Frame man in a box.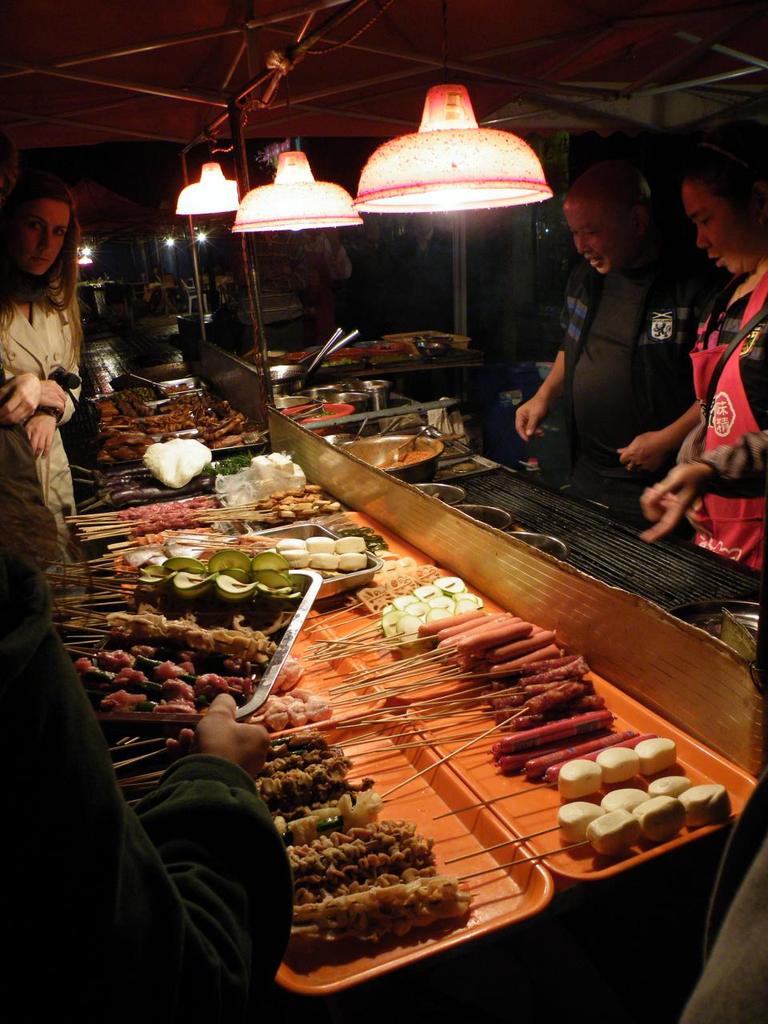
<box>507,154,717,512</box>.
